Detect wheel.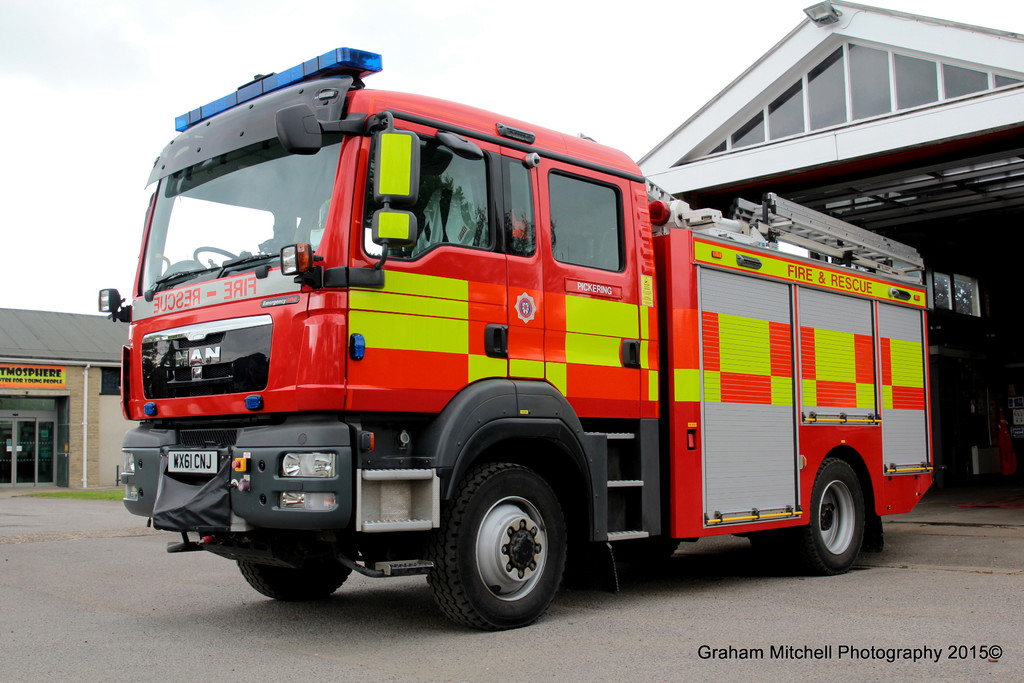
Detected at detection(431, 468, 570, 629).
